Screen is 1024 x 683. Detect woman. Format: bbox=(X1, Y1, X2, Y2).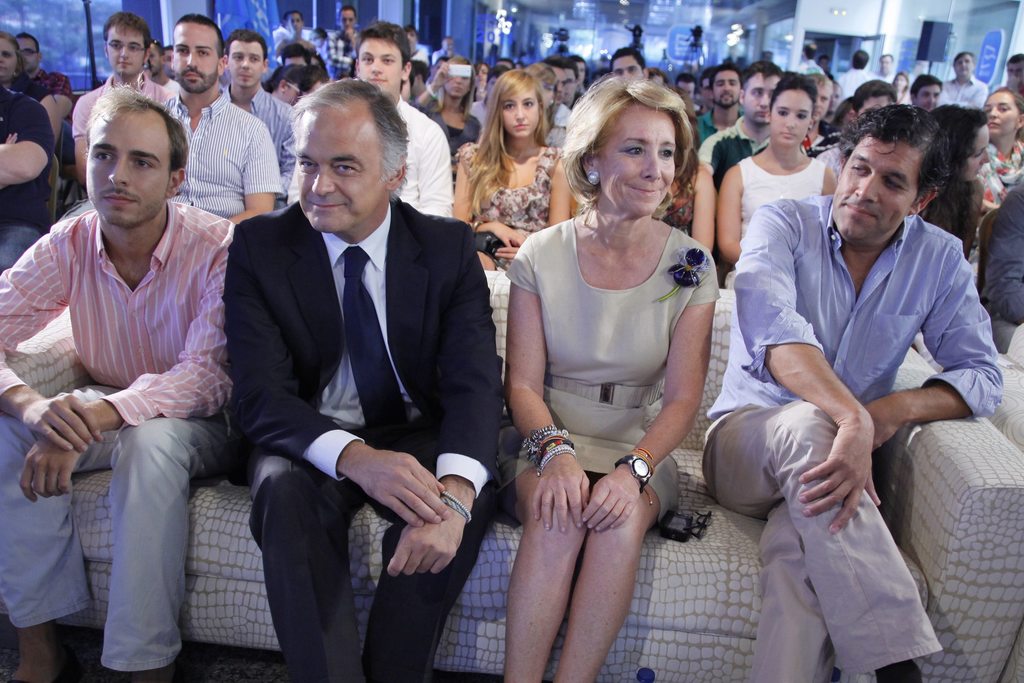
bbox=(975, 83, 1023, 201).
